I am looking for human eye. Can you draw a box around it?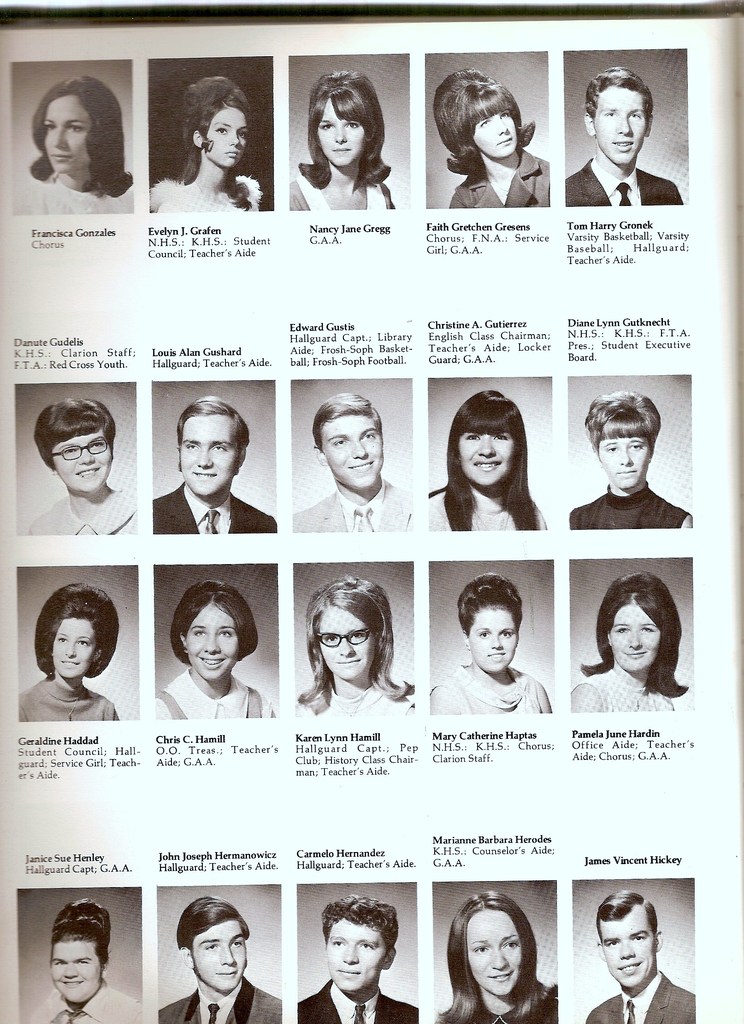
Sure, the bounding box is [322,632,341,648].
